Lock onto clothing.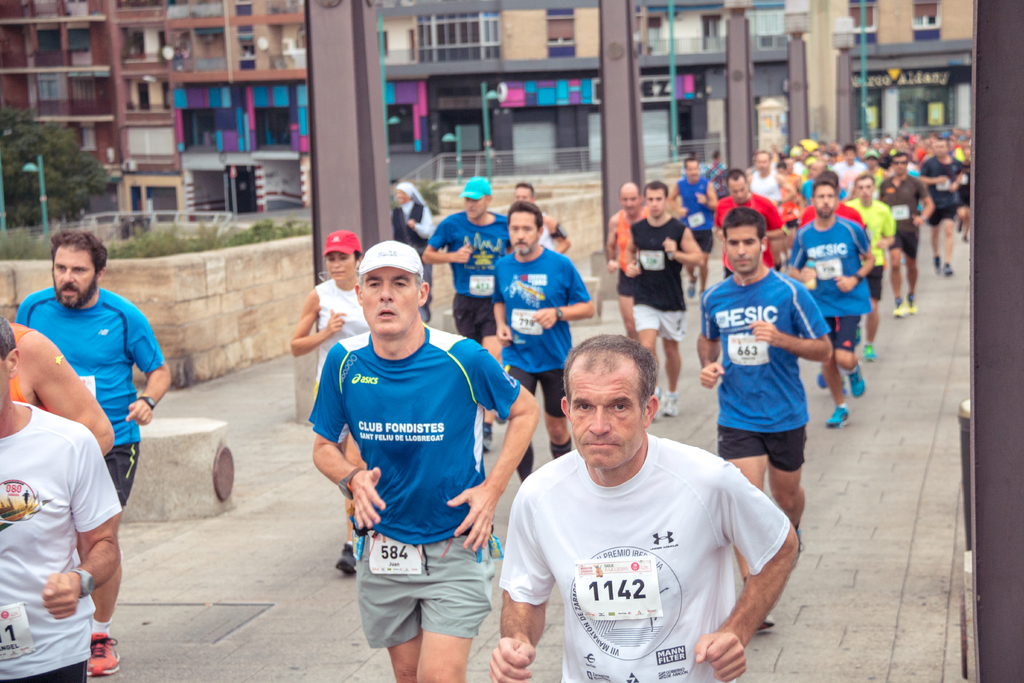
Locked: rect(312, 278, 371, 401).
